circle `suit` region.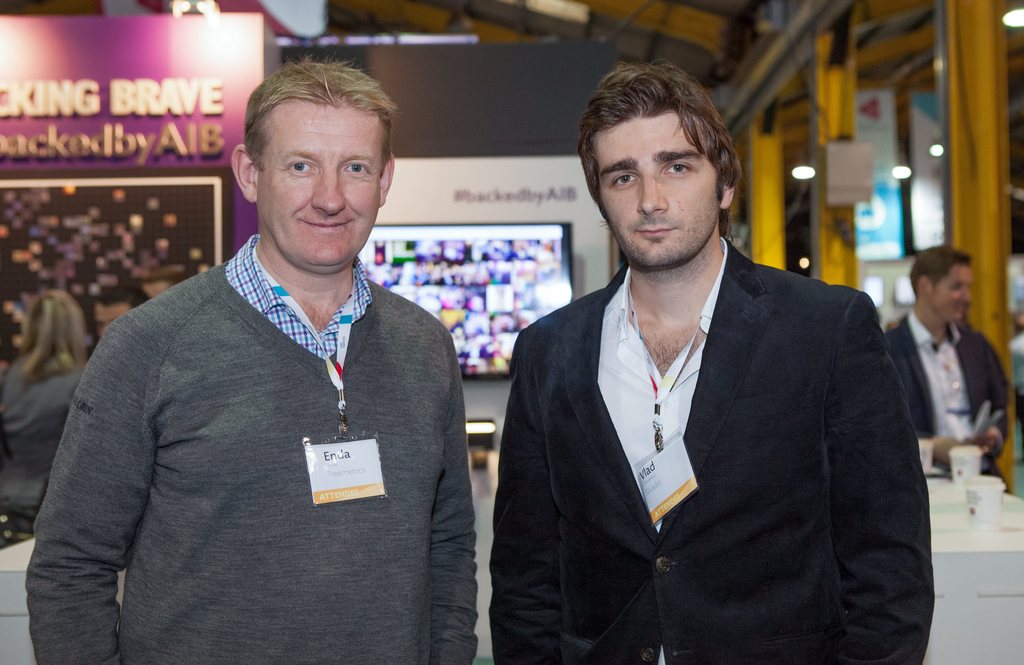
Region: select_region(456, 252, 902, 650).
